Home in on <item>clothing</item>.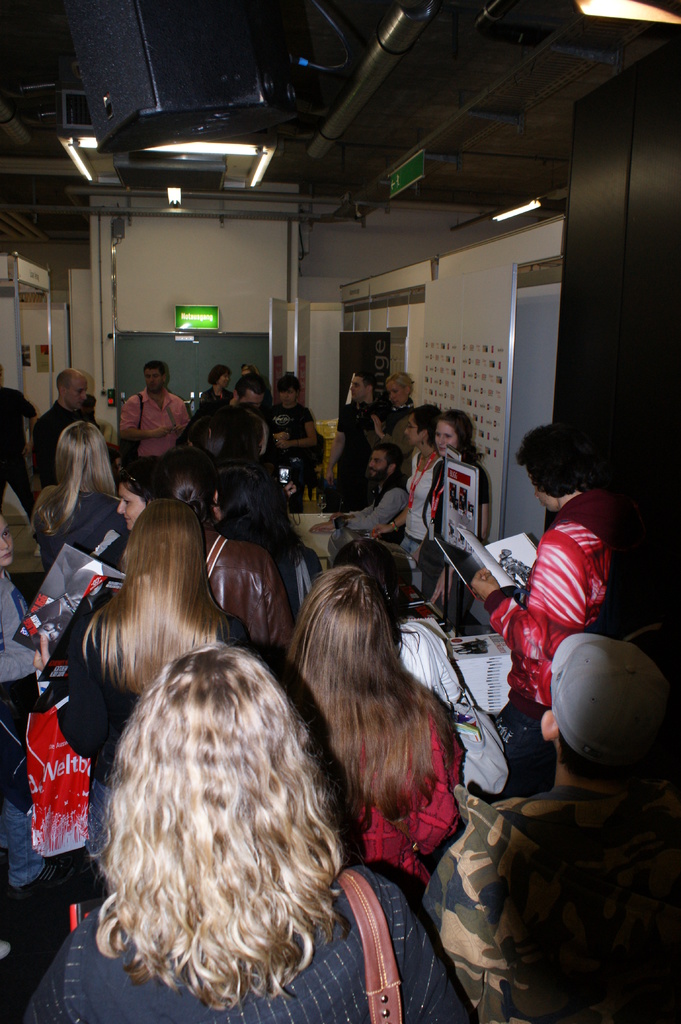
Homed in at locate(38, 884, 476, 1023).
